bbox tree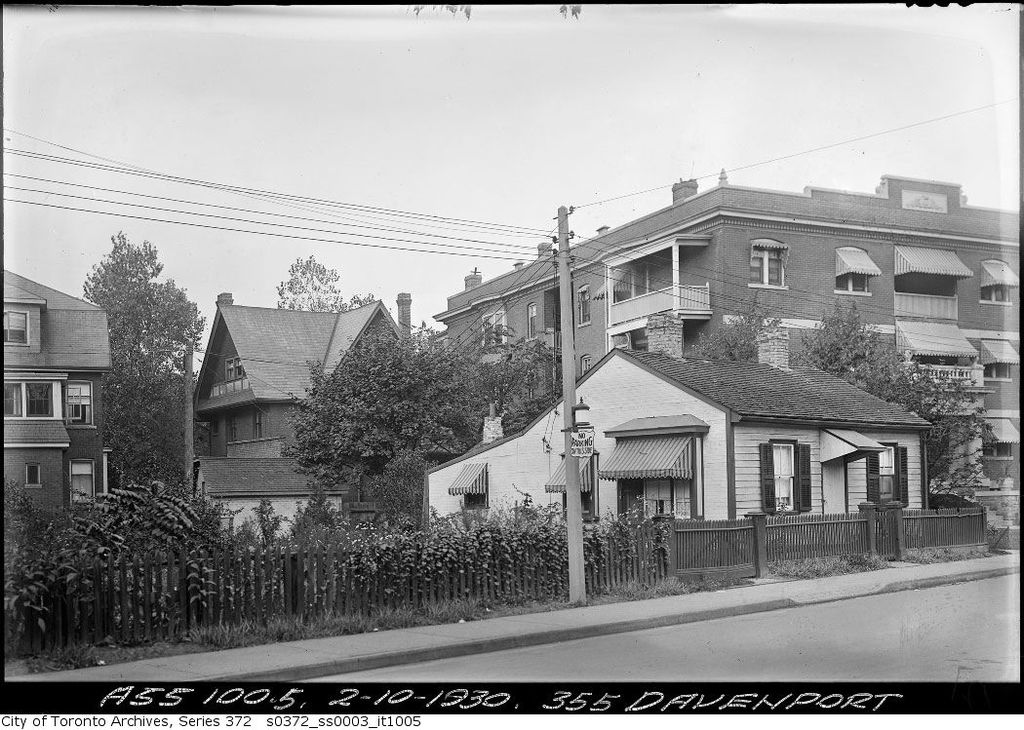
<bbox>79, 226, 215, 488</bbox>
